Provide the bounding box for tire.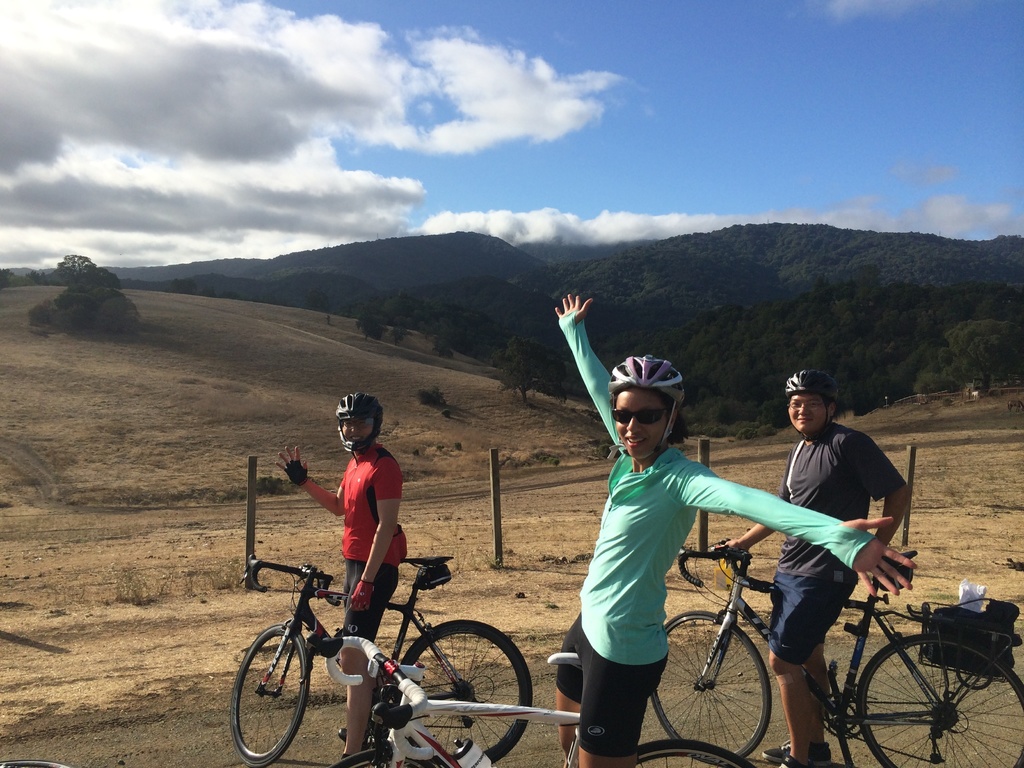
(left=228, top=621, right=310, bottom=767).
